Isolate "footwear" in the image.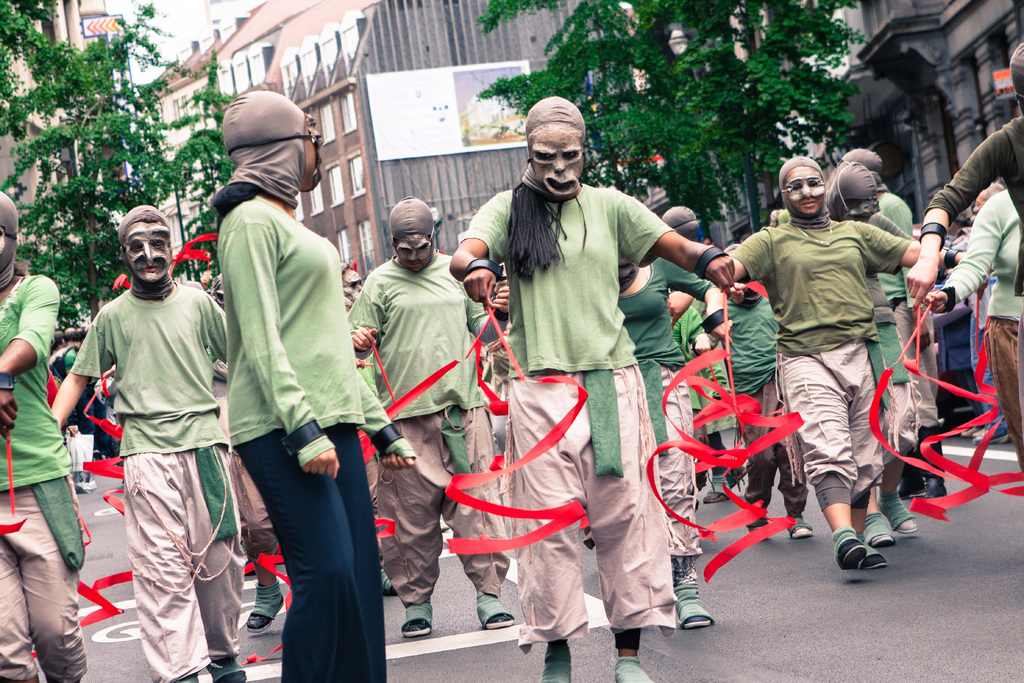
Isolated region: {"x1": 535, "y1": 657, "x2": 572, "y2": 682}.
